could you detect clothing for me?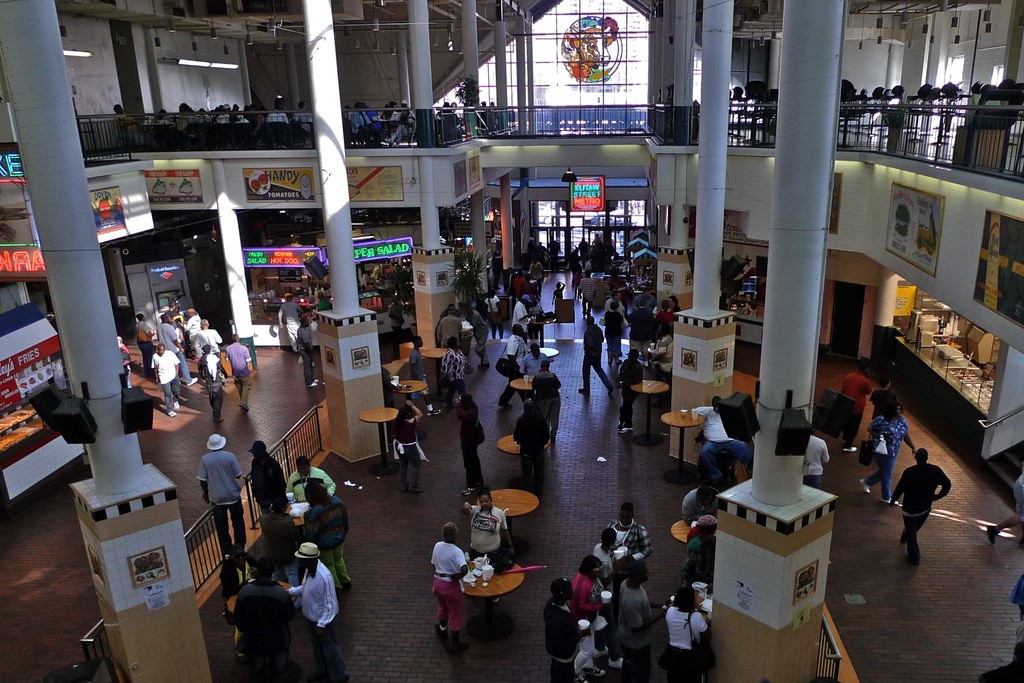
Detection result: box=[687, 488, 715, 533].
